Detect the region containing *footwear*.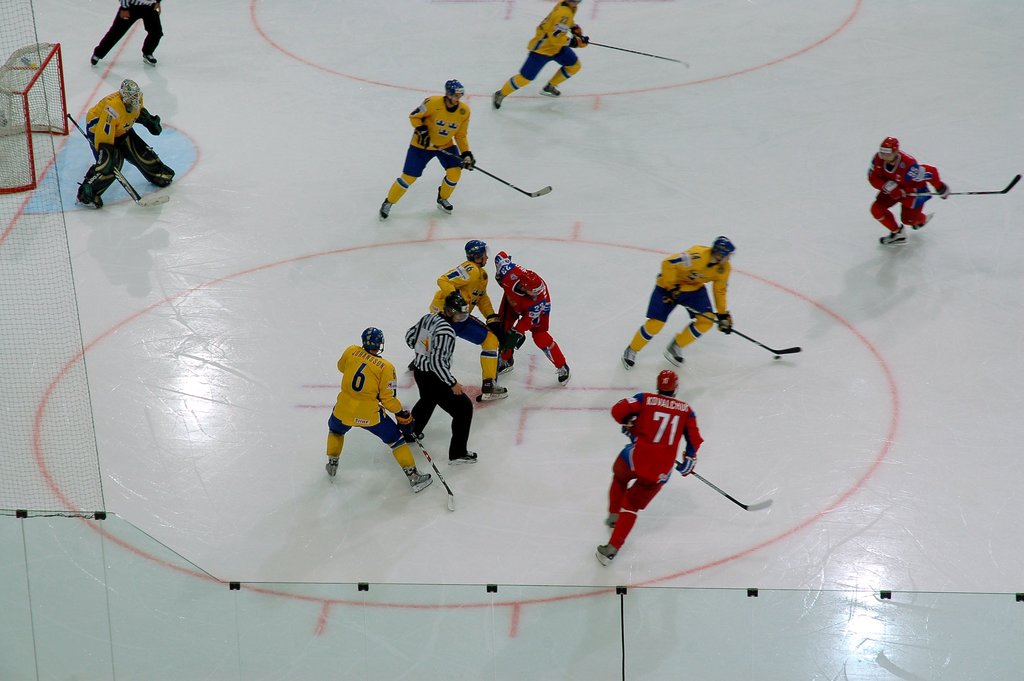
<region>606, 513, 614, 525</region>.
